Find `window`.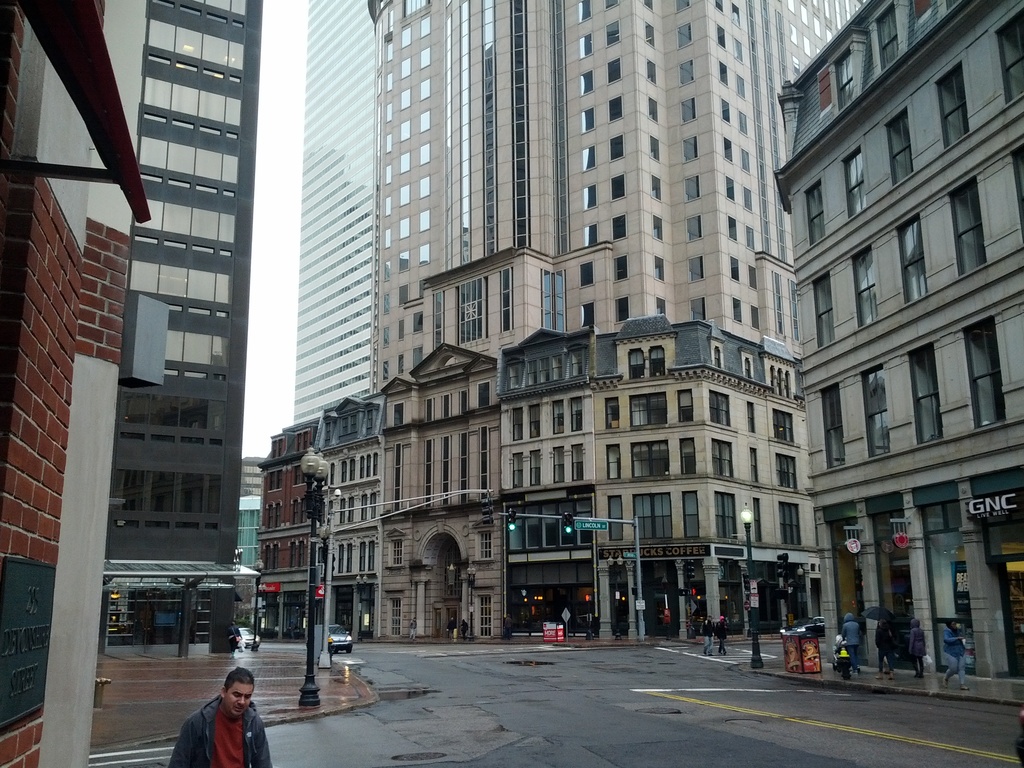
rect(746, 228, 754, 246).
